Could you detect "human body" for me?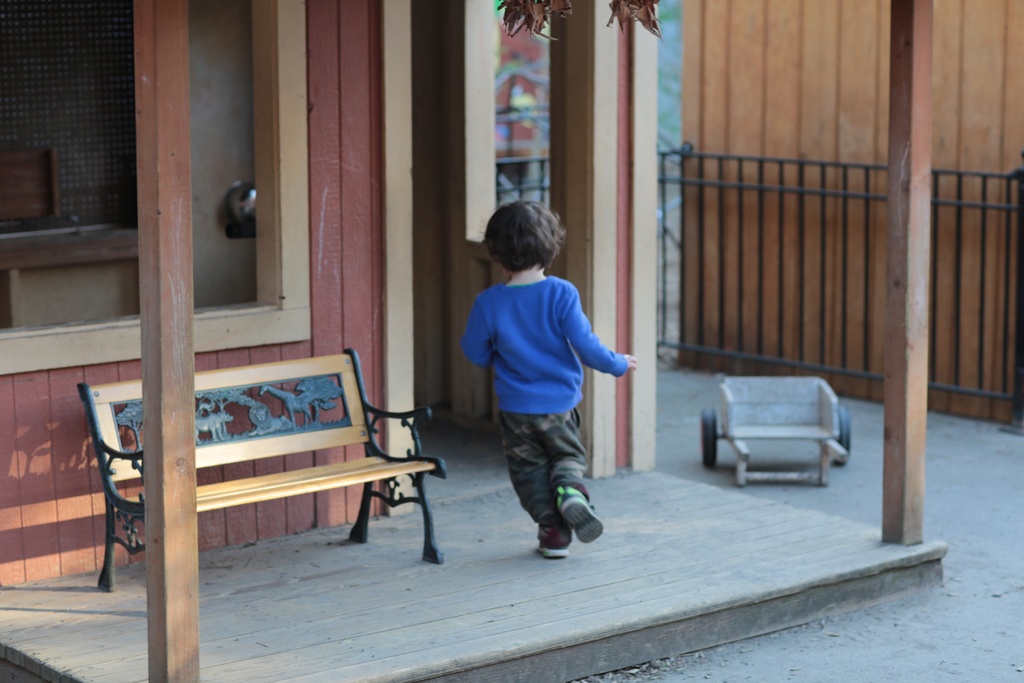
Detection result: [x1=458, y1=220, x2=632, y2=563].
